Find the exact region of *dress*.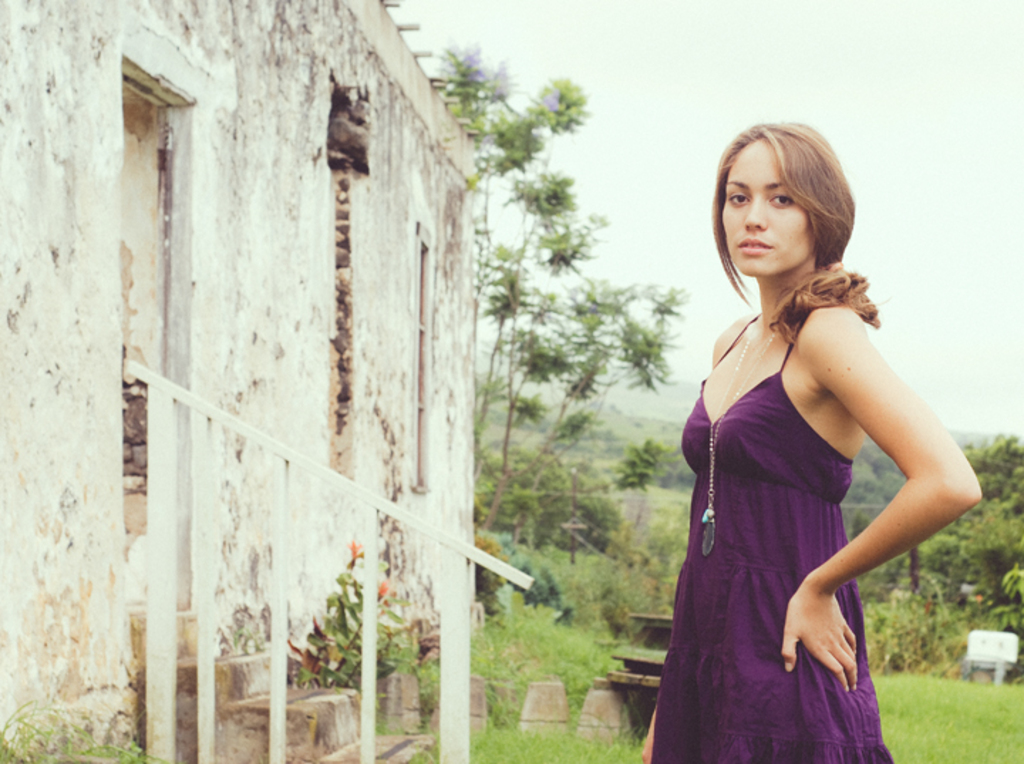
Exact region: 676,243,937,730.
